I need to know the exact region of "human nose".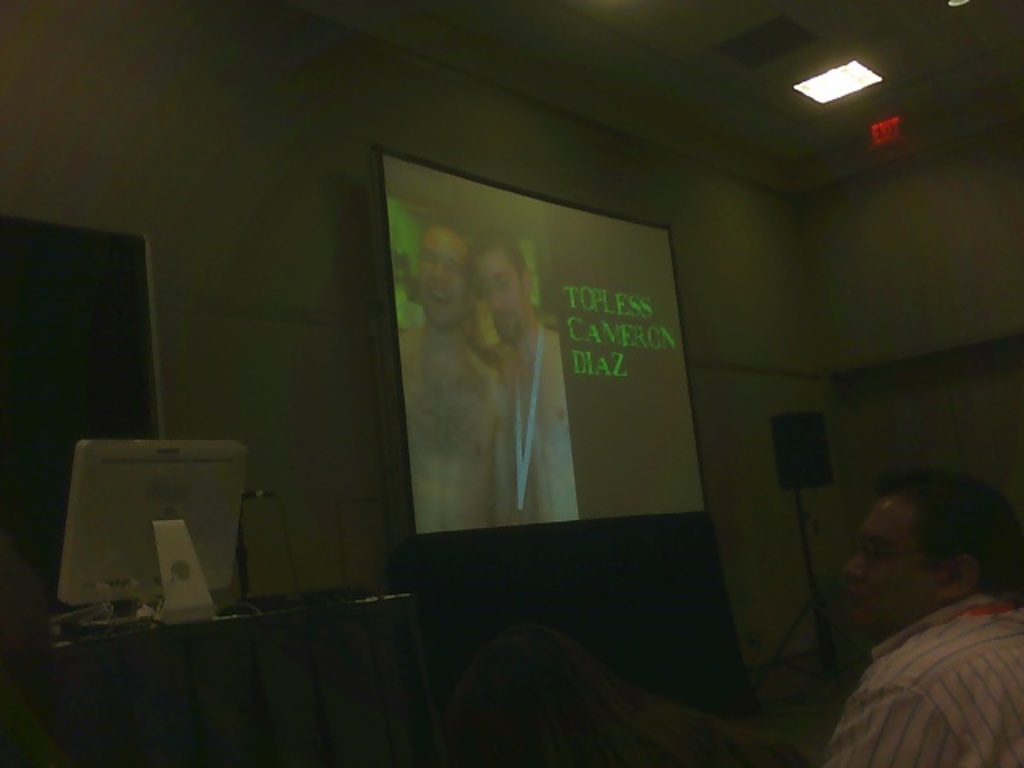
Region: 430:266:451:282.
